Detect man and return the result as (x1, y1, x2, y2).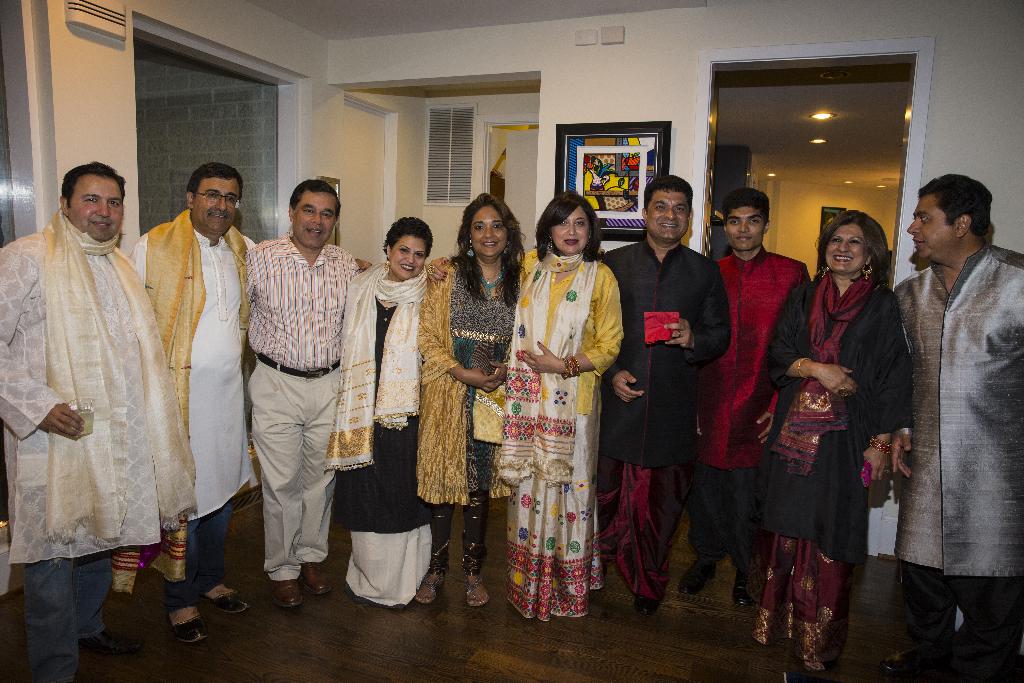
(0, 162, 198, 682).
